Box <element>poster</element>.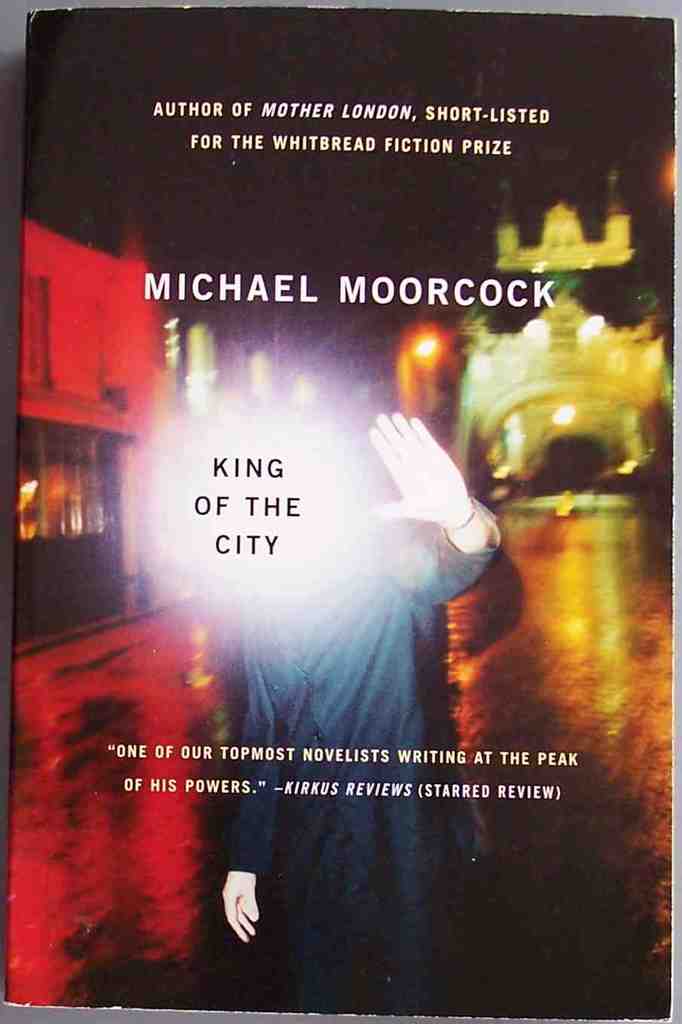
box(0, 0, 681, 1023).
